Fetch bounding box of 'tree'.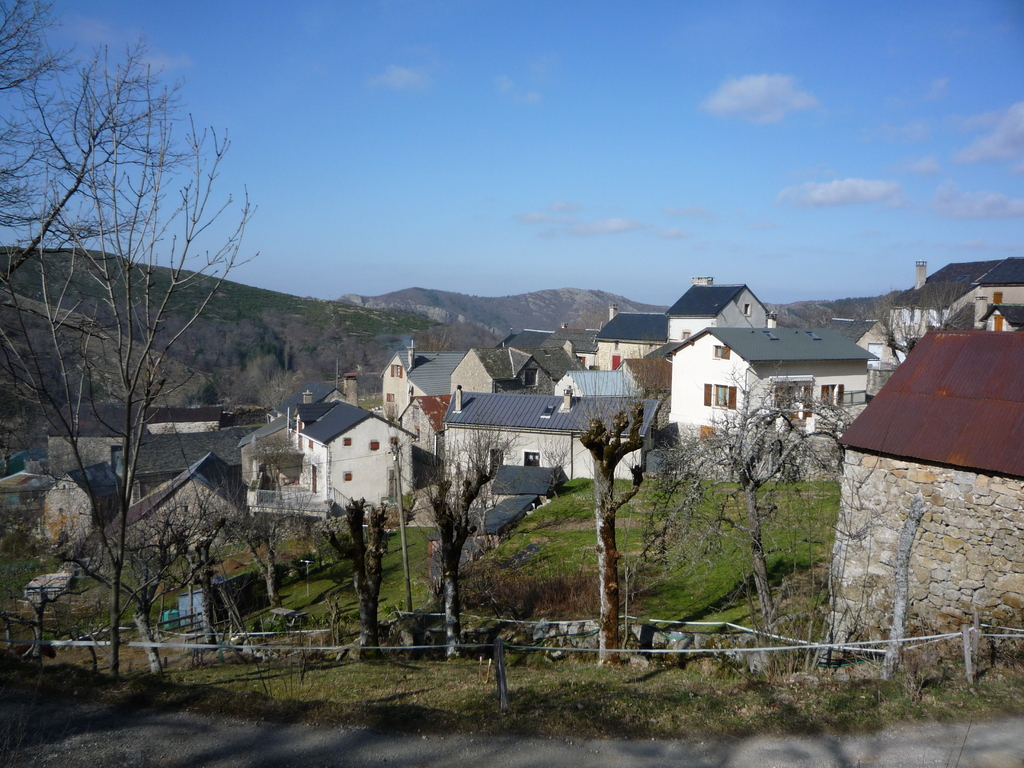
Bbox: bbox=[856, 282, 964, 360].
